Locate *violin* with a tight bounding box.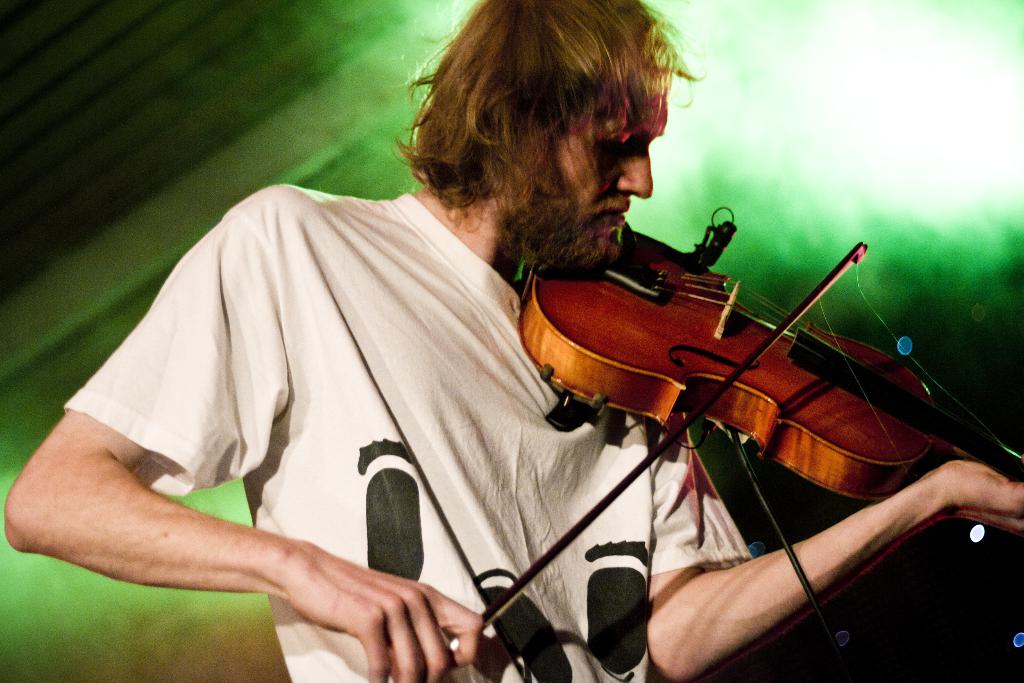
443, 206, 1023, 647.
